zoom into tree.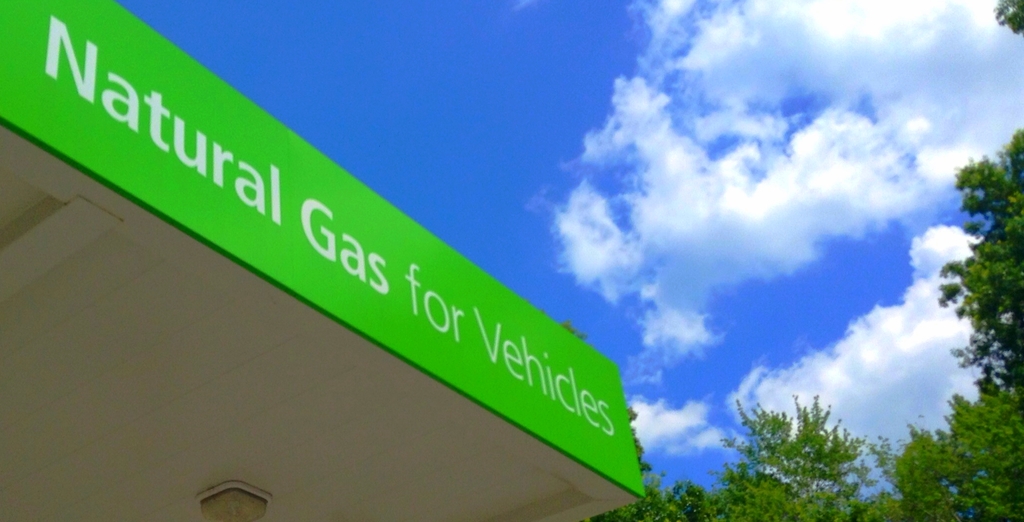
Zoom target: l=934, t=0, r=1023, b=397.
